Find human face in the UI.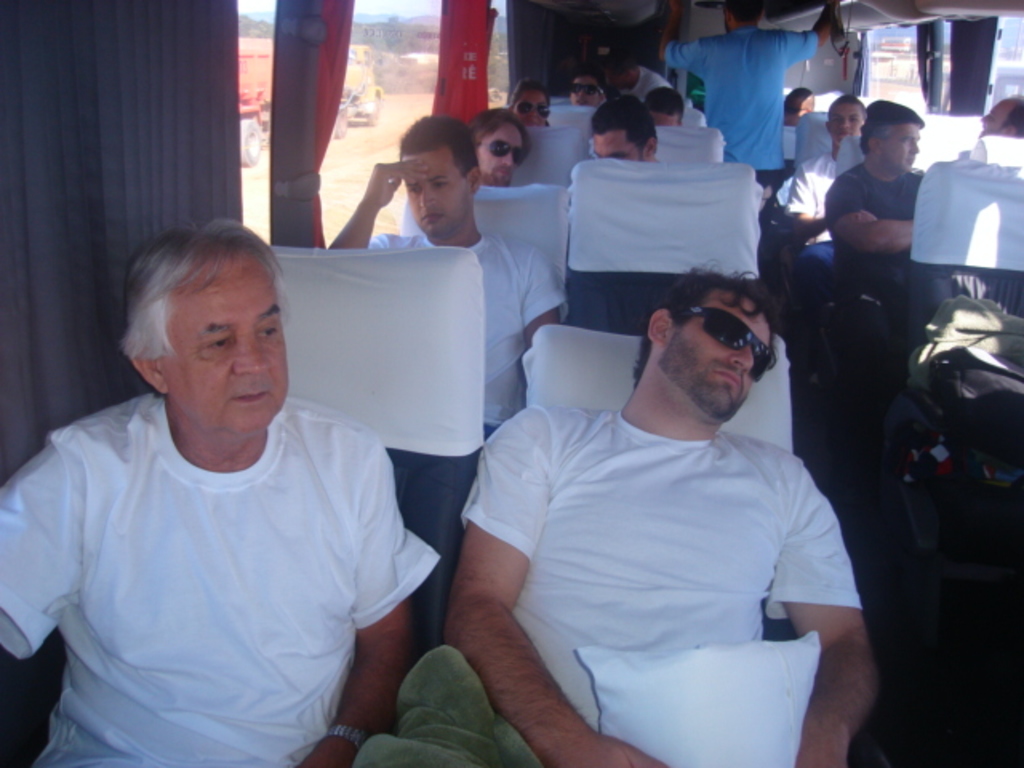
UI element at <box>875,122,920,171</box>.
